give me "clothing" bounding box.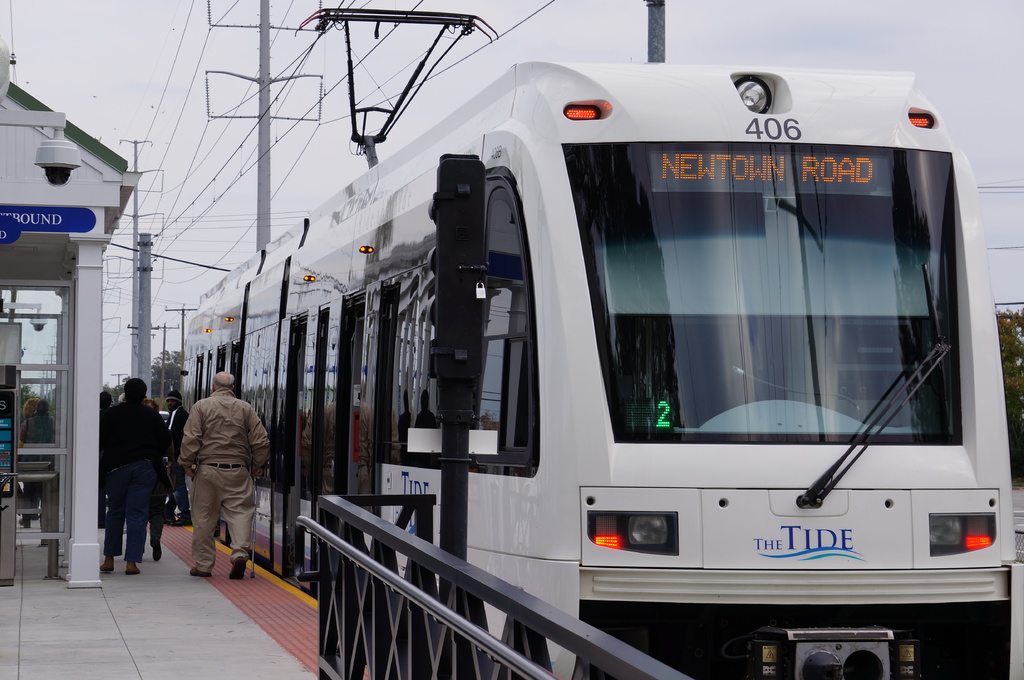
locate(182, 387, 266, 593).
